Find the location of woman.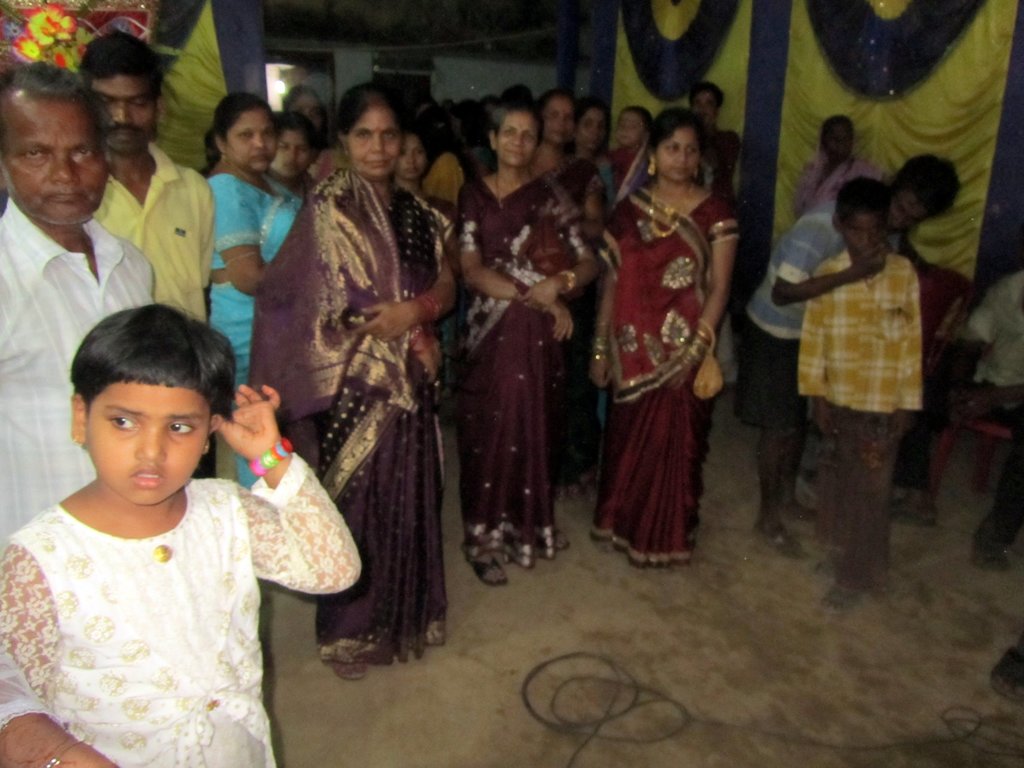
Location: left=452, top=95, right=612, bottom=586.
